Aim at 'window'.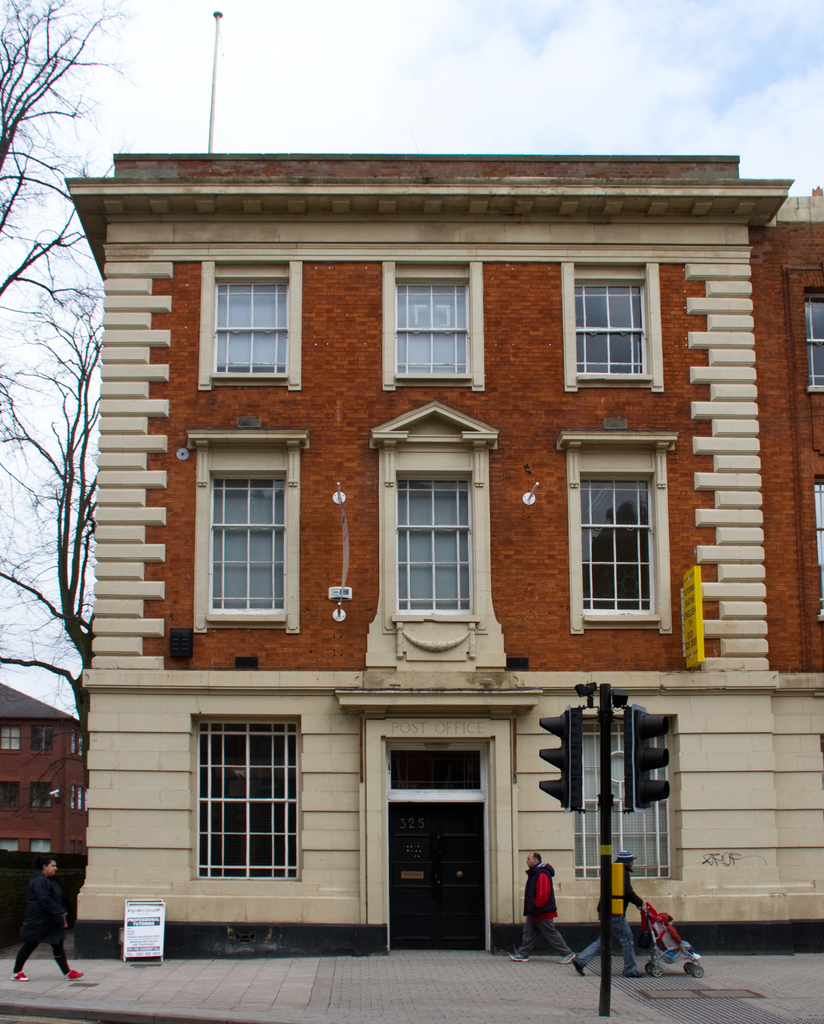
Aimed at crop(571, 287, 650, 376).
